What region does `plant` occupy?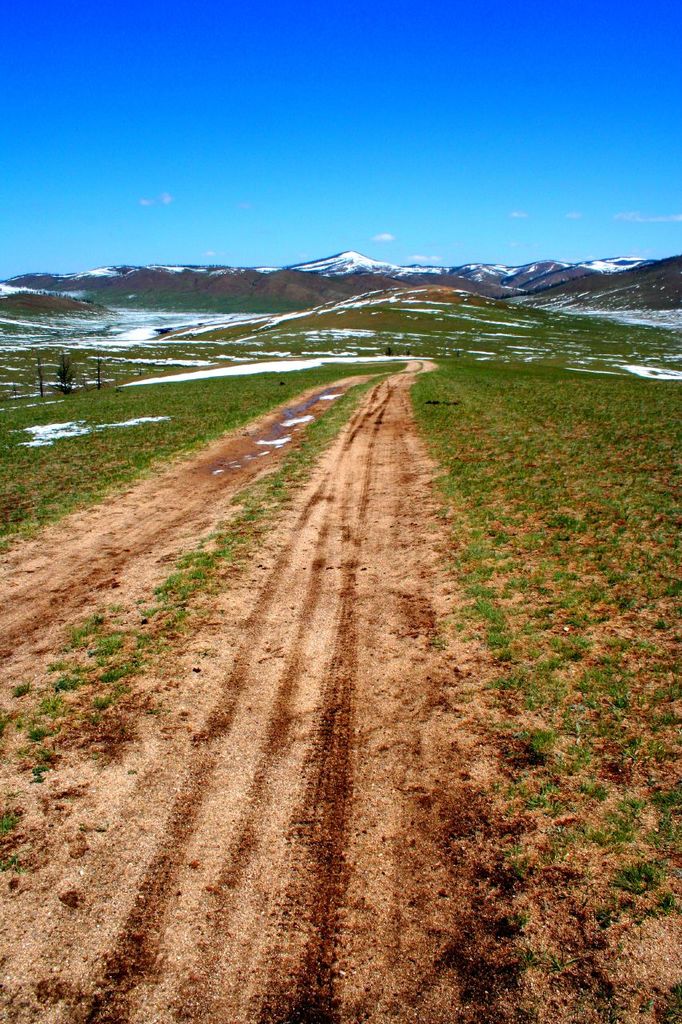
Rect(640, 996, 650, 1012).
